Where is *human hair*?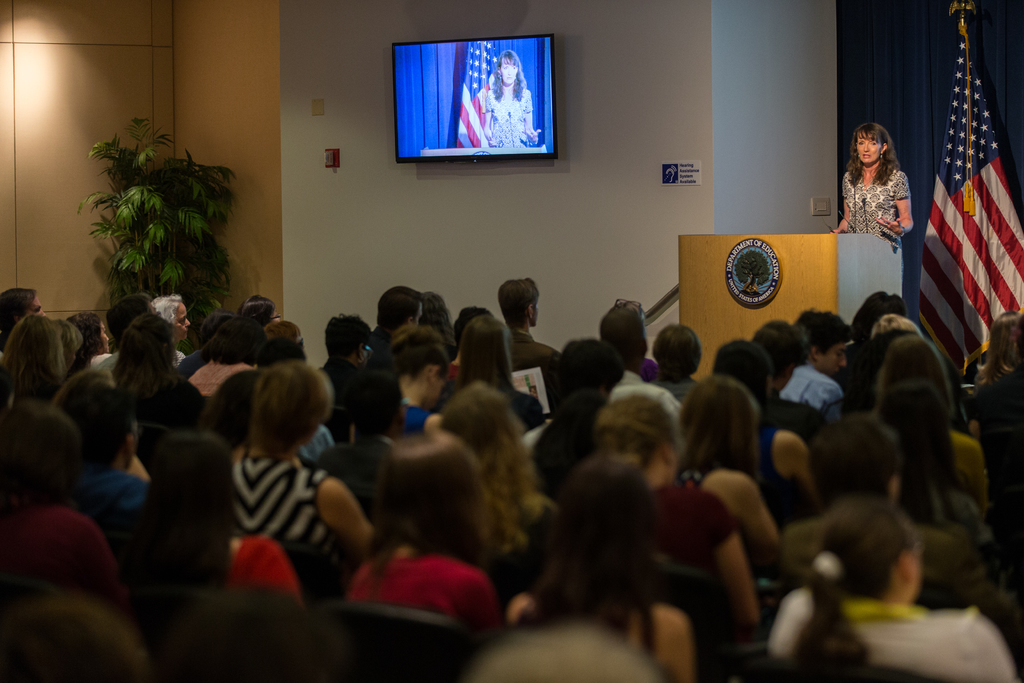
0, 592, 145, 682.
